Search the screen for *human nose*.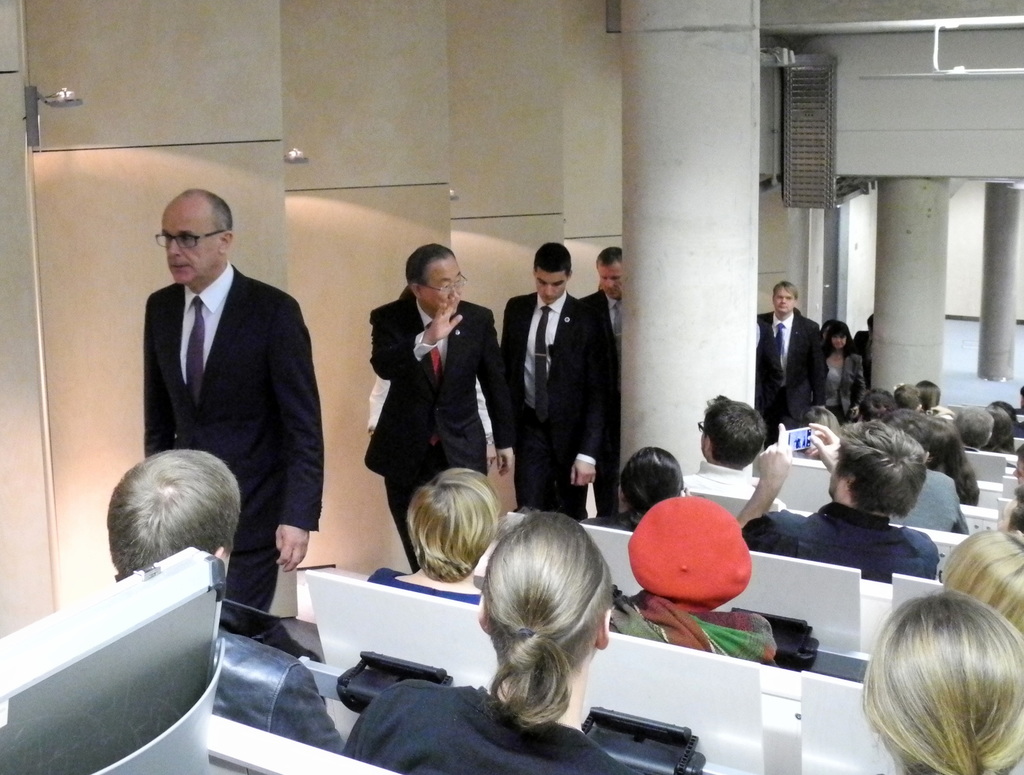
Found at region(168, 238, 184, 254).
